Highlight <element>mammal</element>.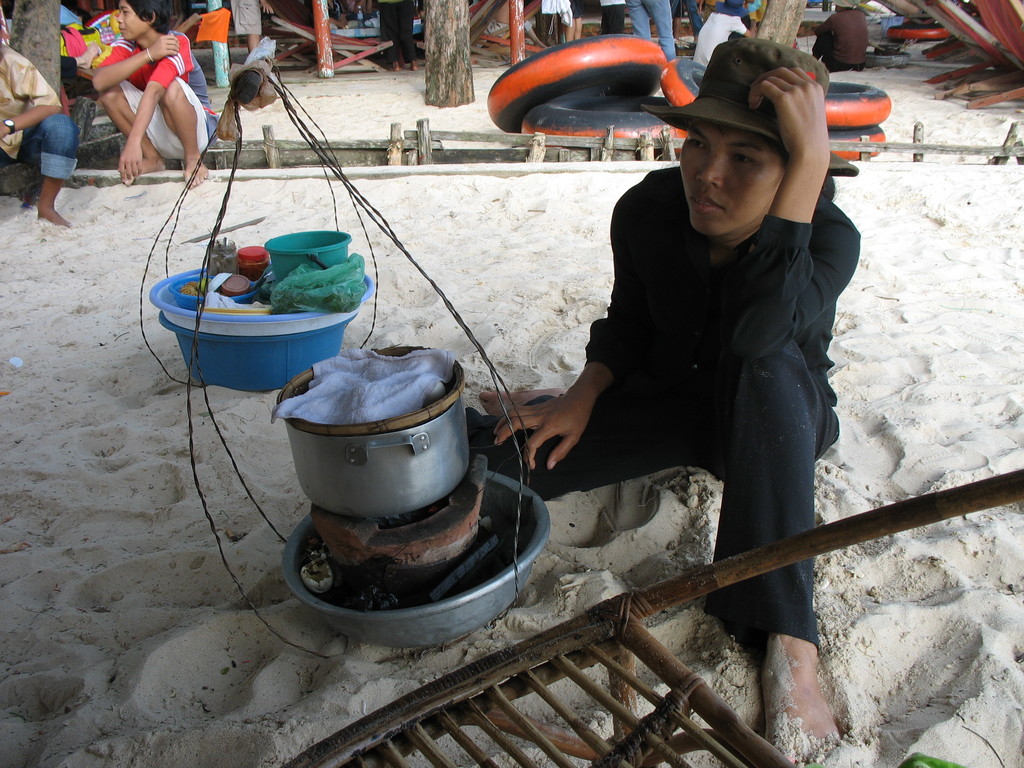
Highlighted region: box=[230, 0, 275, 57].
